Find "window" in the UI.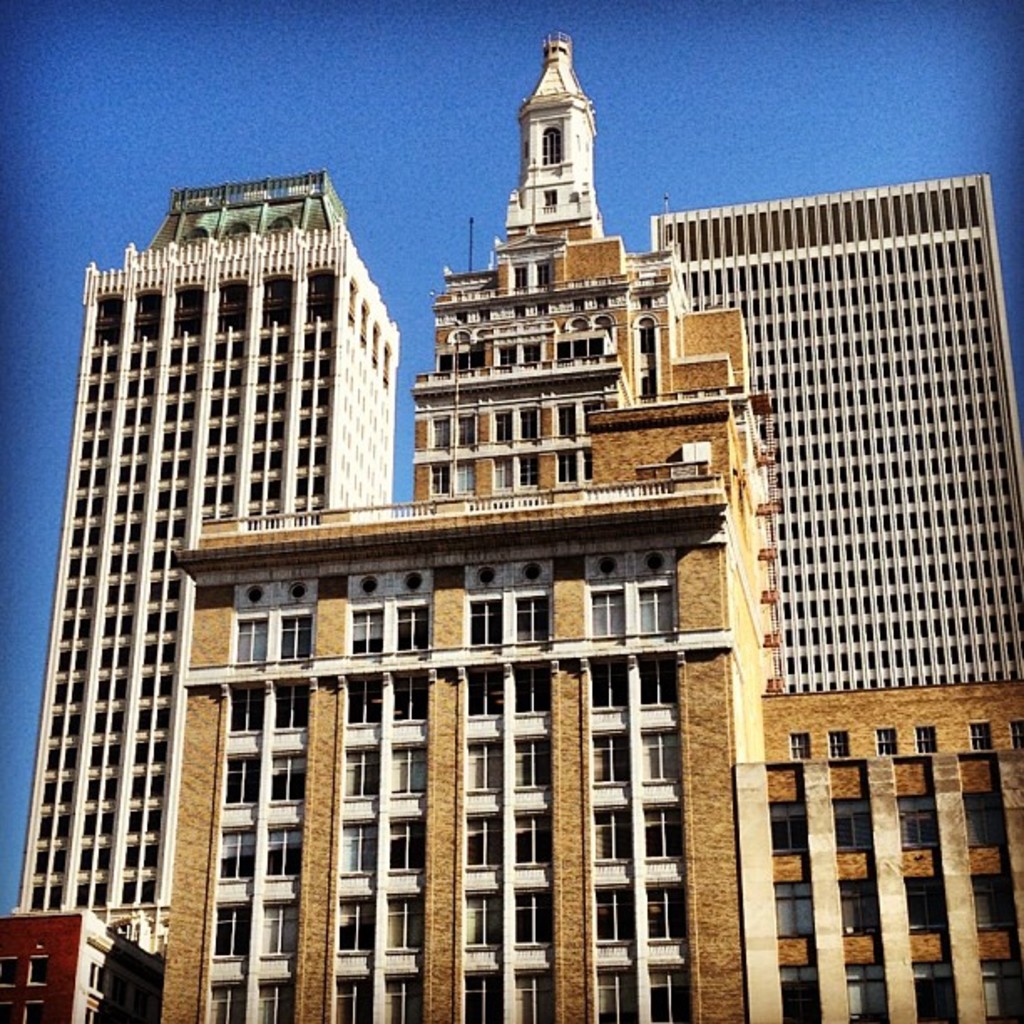
UI element at (left=840, top=872, right=883, bottom=937).
